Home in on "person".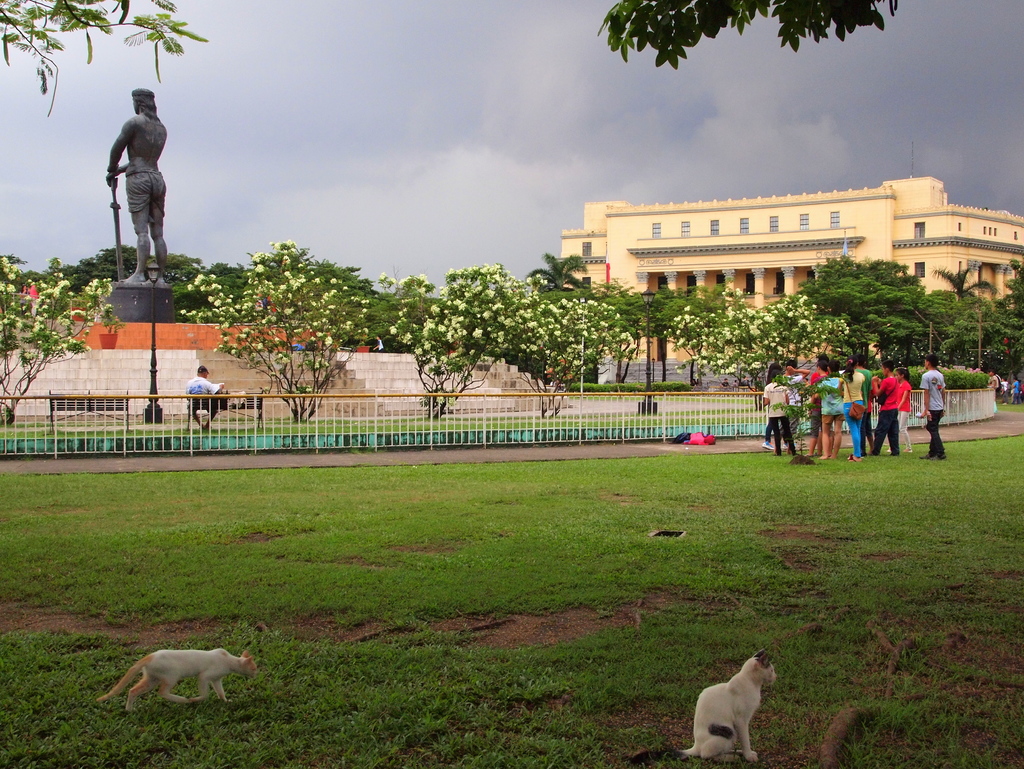
Homed in at rect(916, 351, 949, 464).
